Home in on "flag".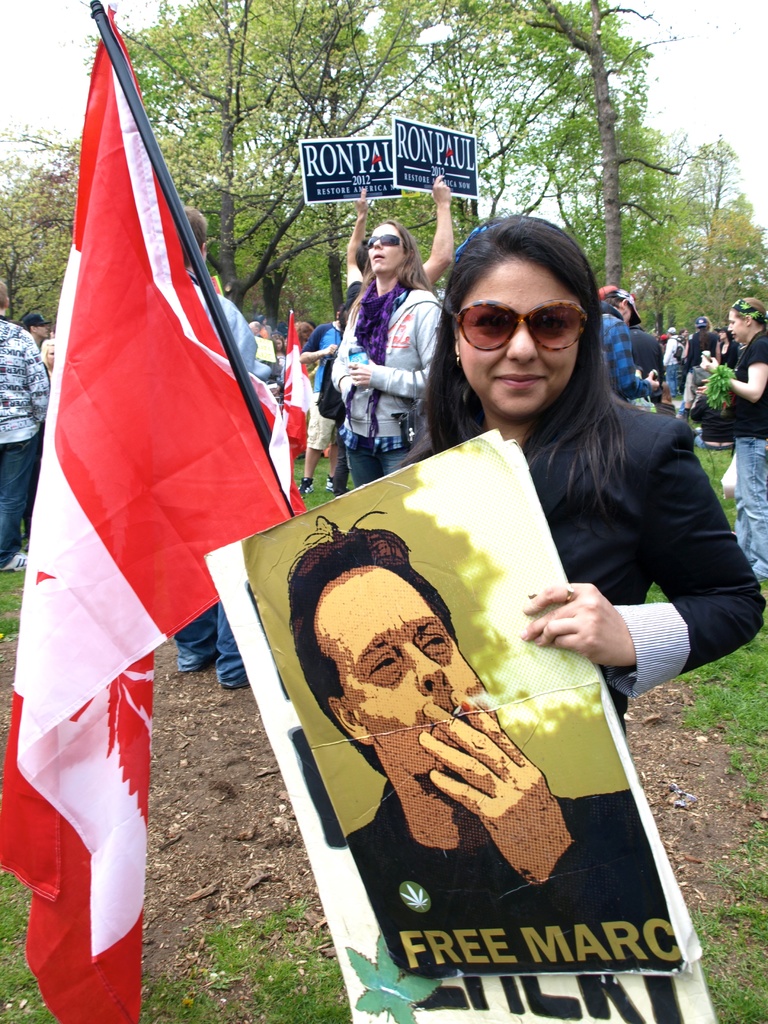
Homed in at <bbox>0, 40, 304, 1018</bbox>.
